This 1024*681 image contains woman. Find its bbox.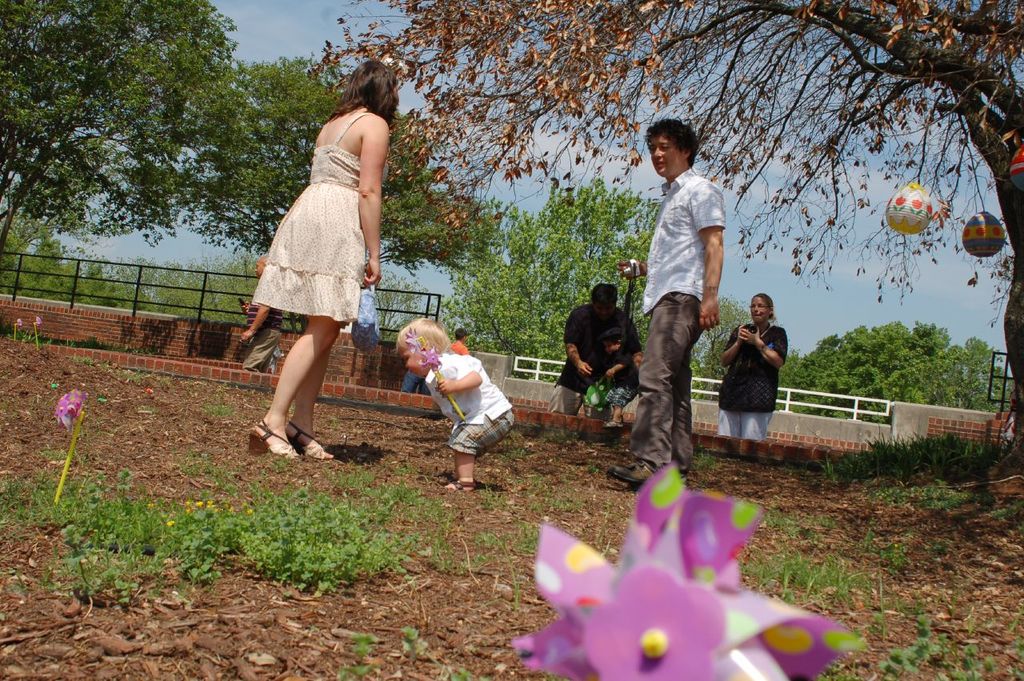
{"left": 233, "top": 72, "right": 394, "bottom": 463}.
